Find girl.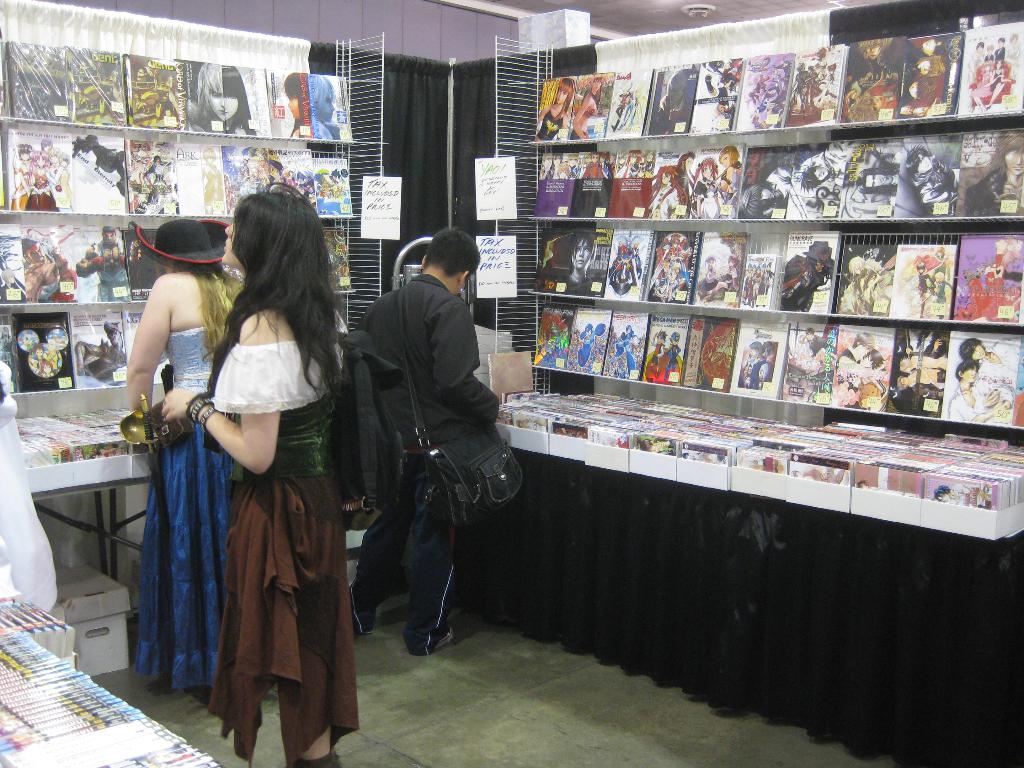
detection(184, 64, 225, 132).
